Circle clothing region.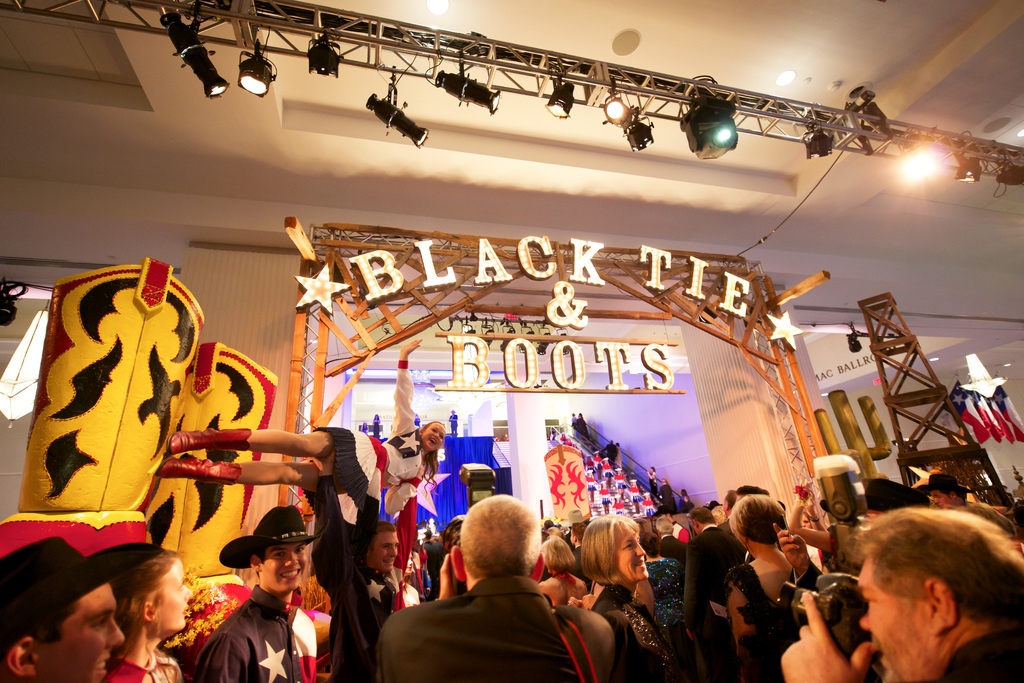
Region: 647,469,660,502.
